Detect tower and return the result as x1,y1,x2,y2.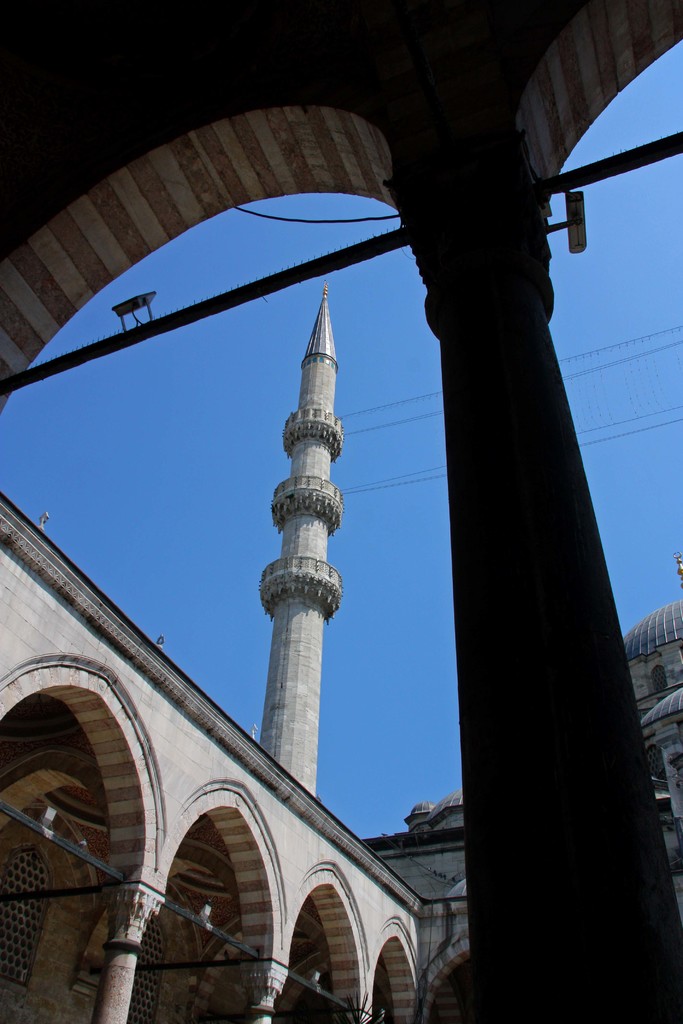
623,594,682,892.
